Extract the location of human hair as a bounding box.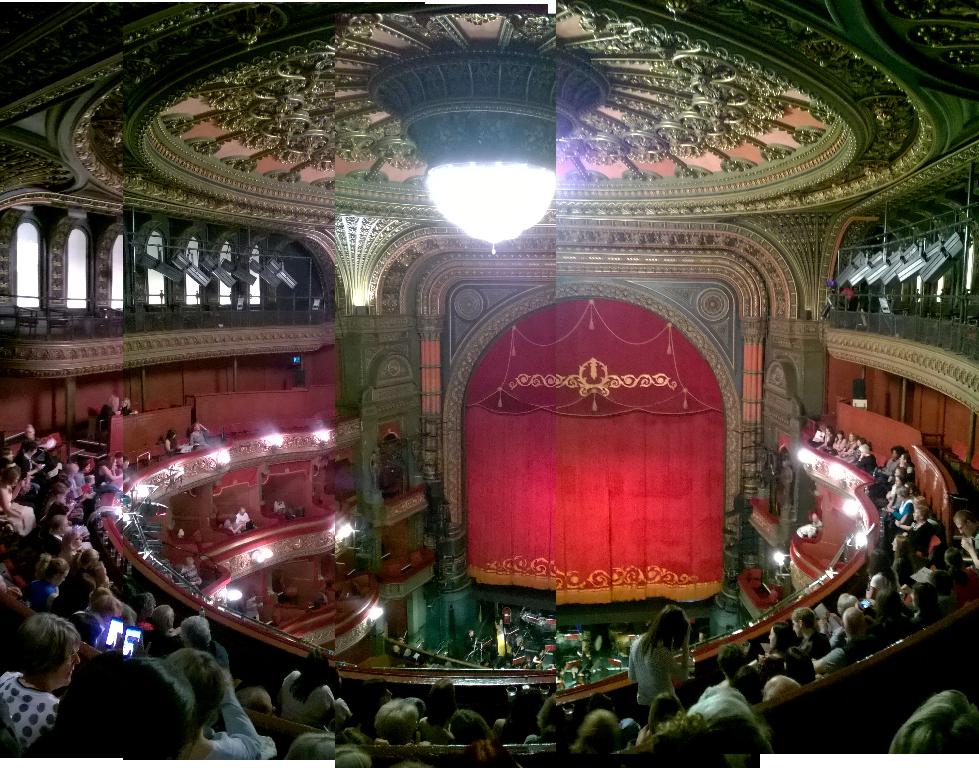
(left=170, top=647, right=225, bottom=736).
